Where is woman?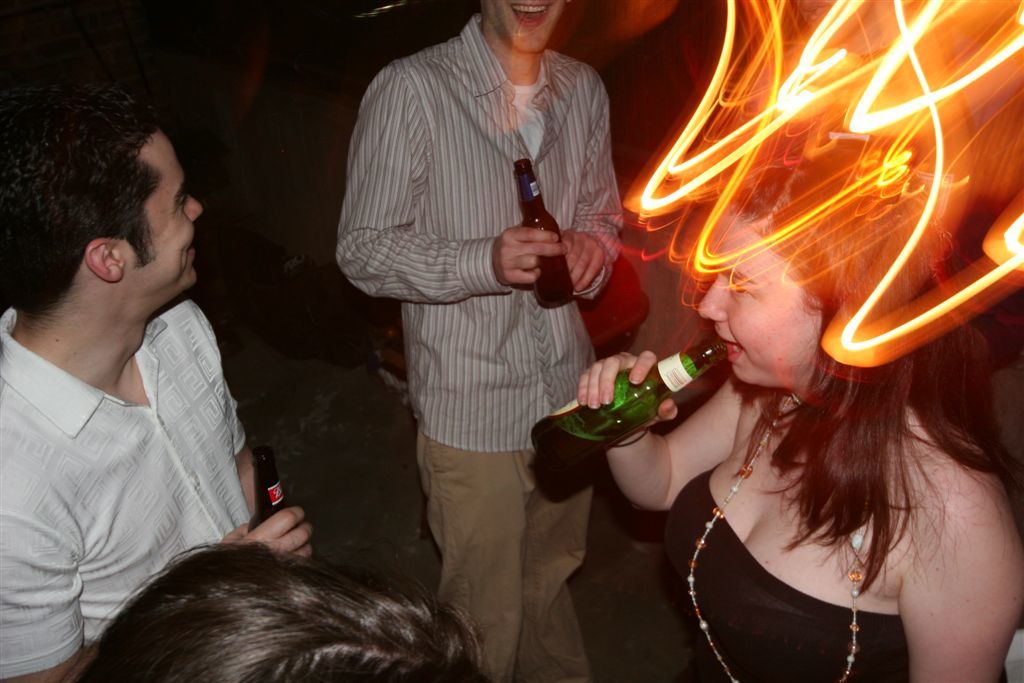
577 154 1023 682.
